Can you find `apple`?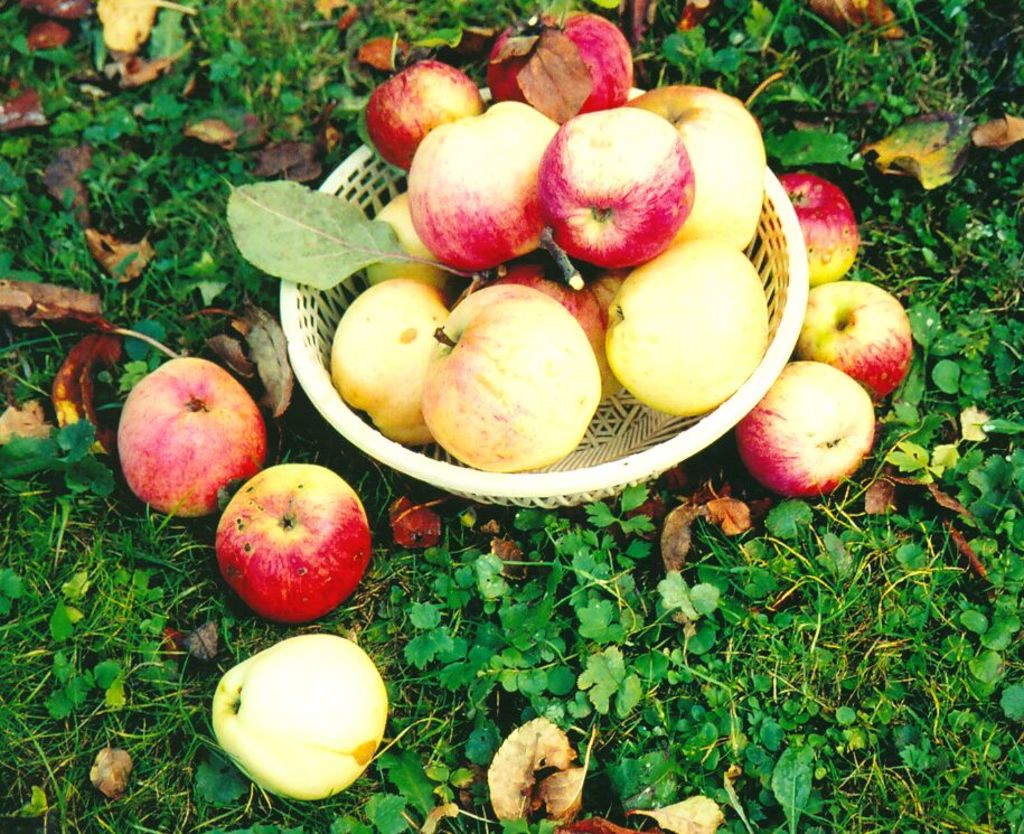
Yes, bounding box: bbox(214, 628, 389, 800).
